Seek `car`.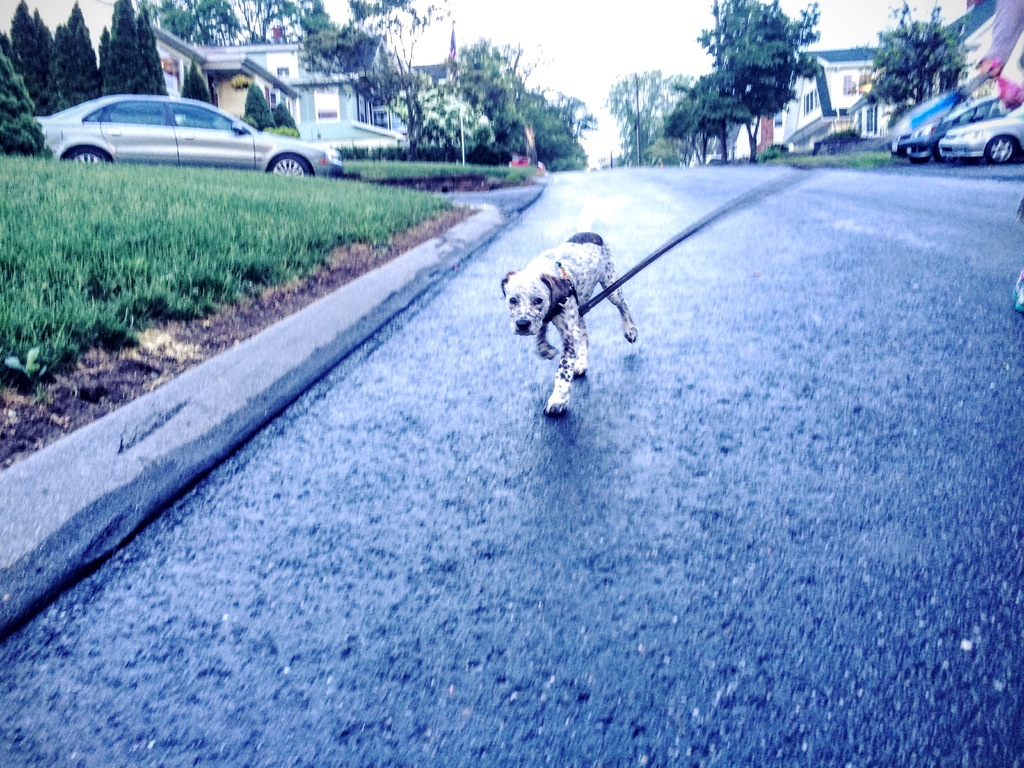
bbox(33, 92, 345, 179).
